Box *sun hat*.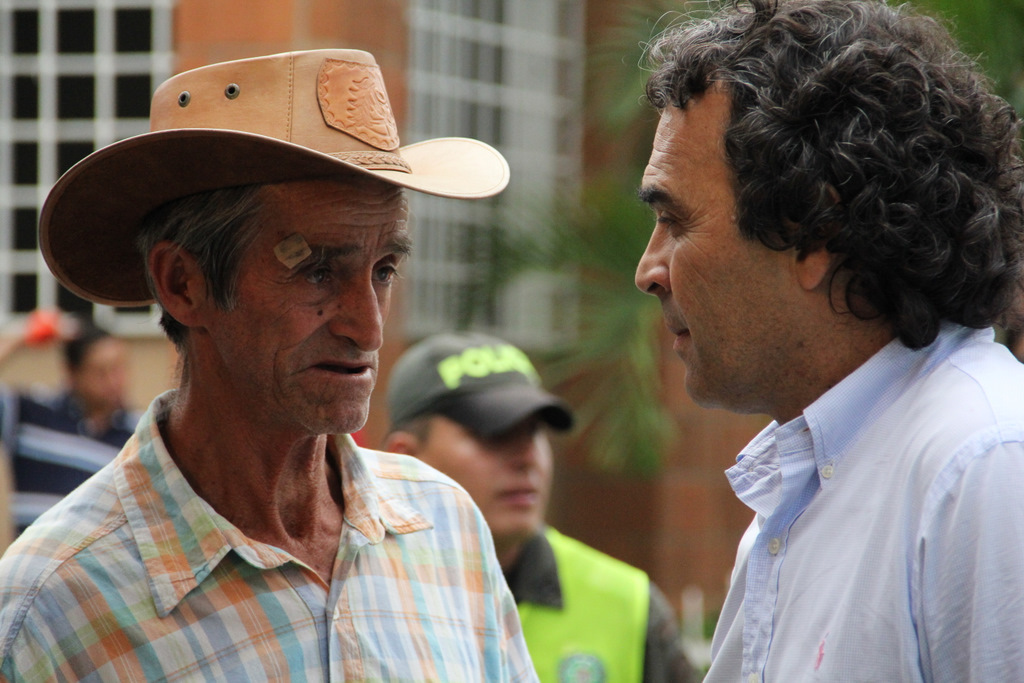
39 42 515 312.
